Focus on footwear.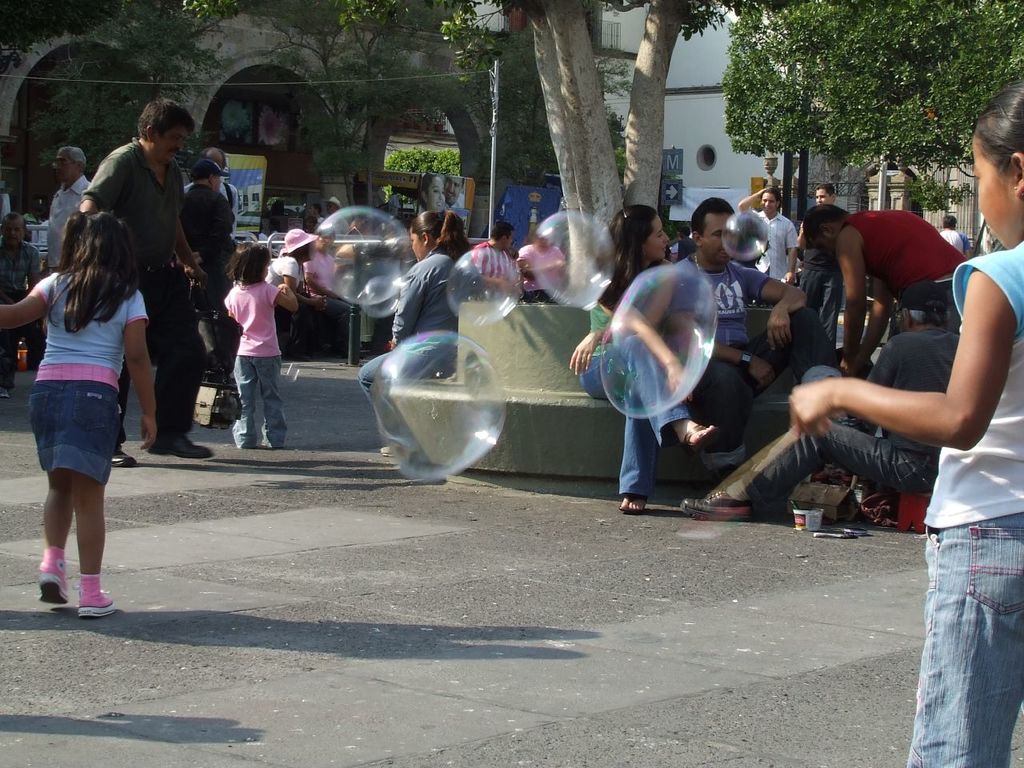
Focused at bbox=(108, 449, 136, 468).
